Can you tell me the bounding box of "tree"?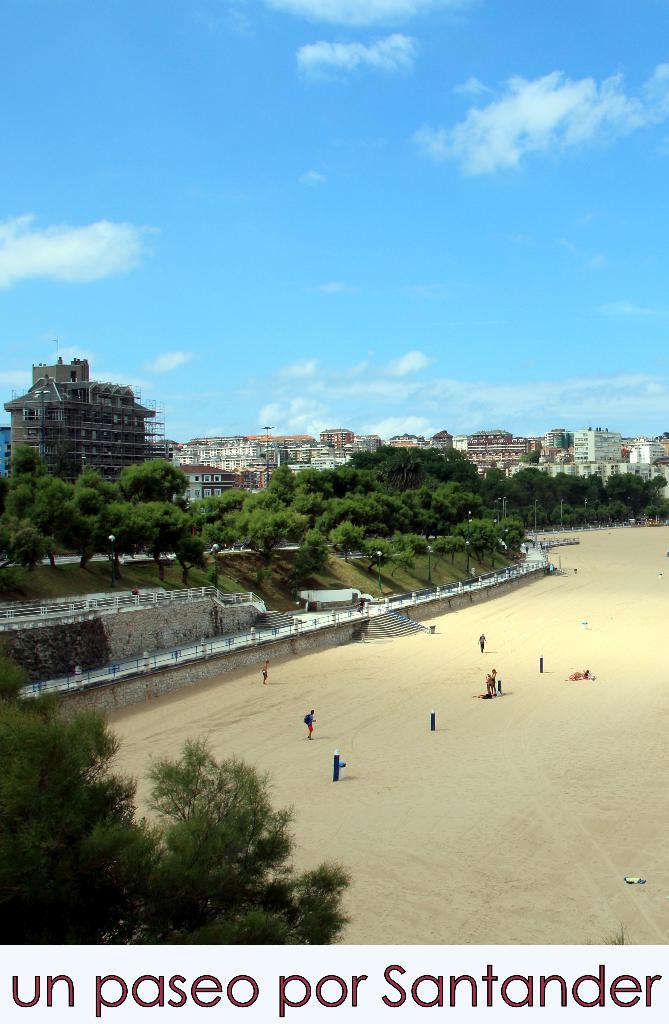
box(348, 455, 386, 468).
